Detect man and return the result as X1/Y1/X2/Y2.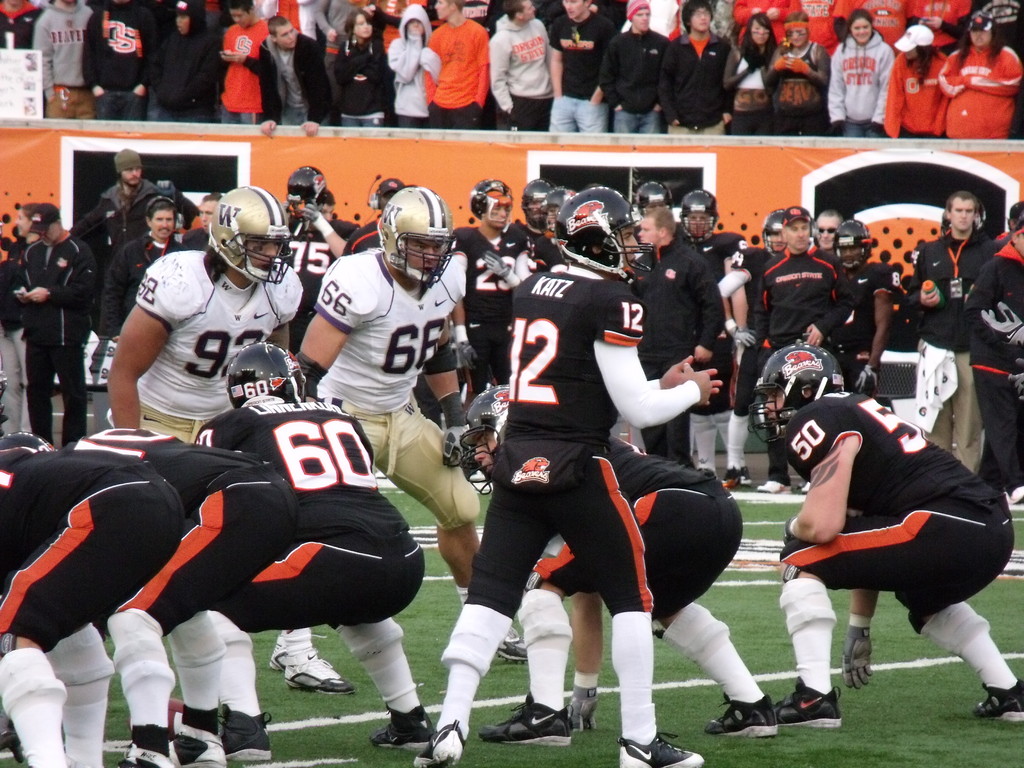
35/0/98/119.
